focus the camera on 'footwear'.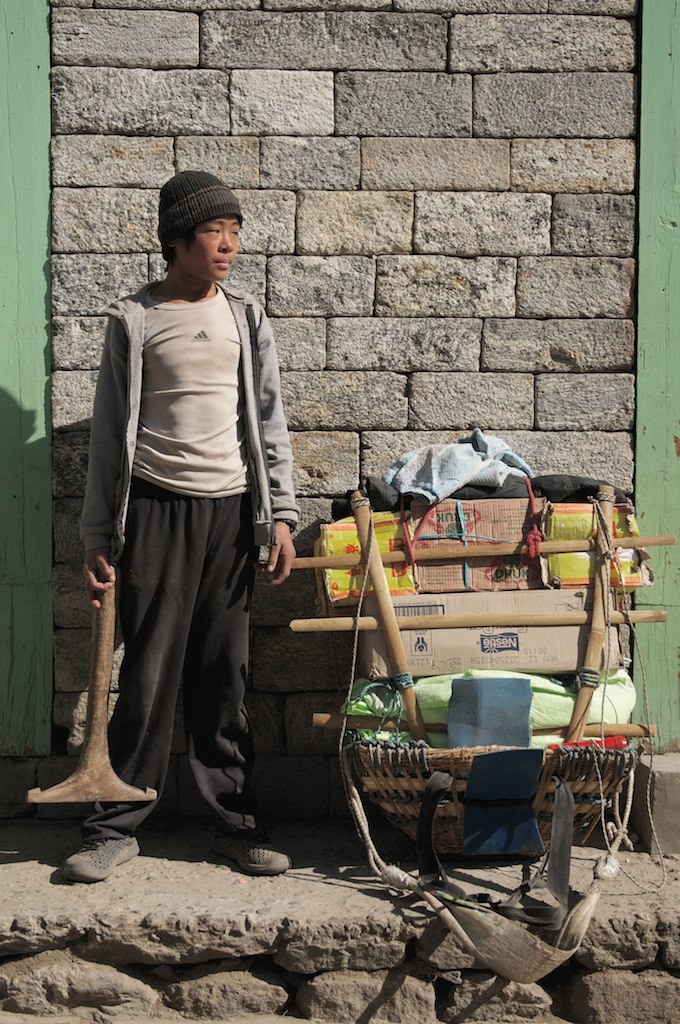
Focus region: <box>57,833,146,888</box>.
